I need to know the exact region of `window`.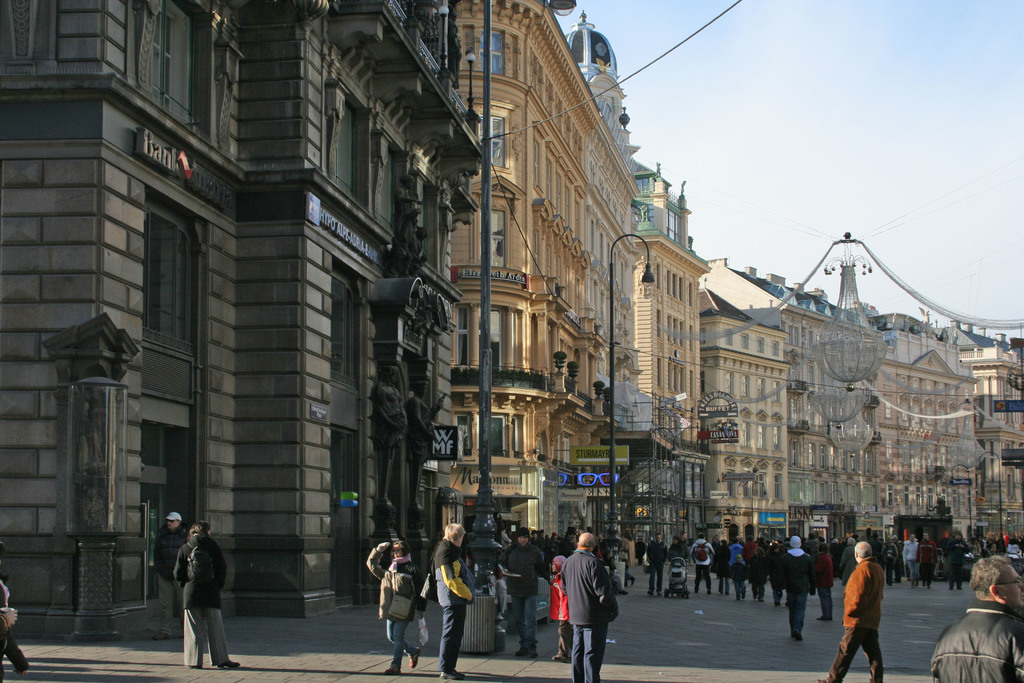
Region: <box>757,379,764,397</box>.
